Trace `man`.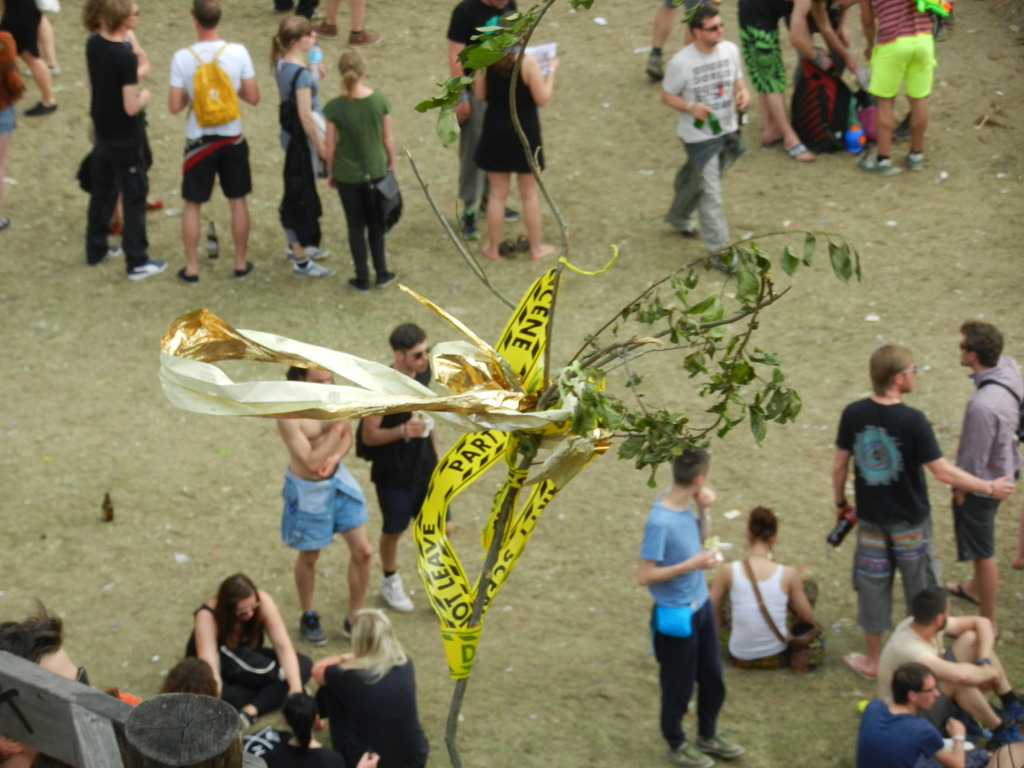
Traced to (875, 585, 998, 710).
